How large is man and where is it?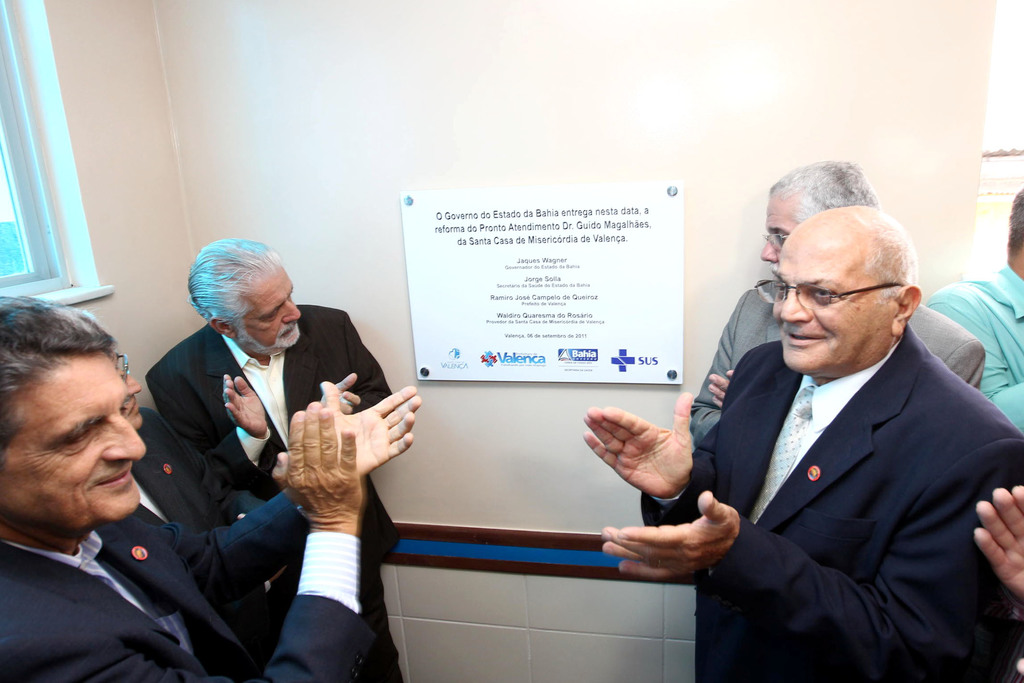
Bounding box: 0/290/425/682.
